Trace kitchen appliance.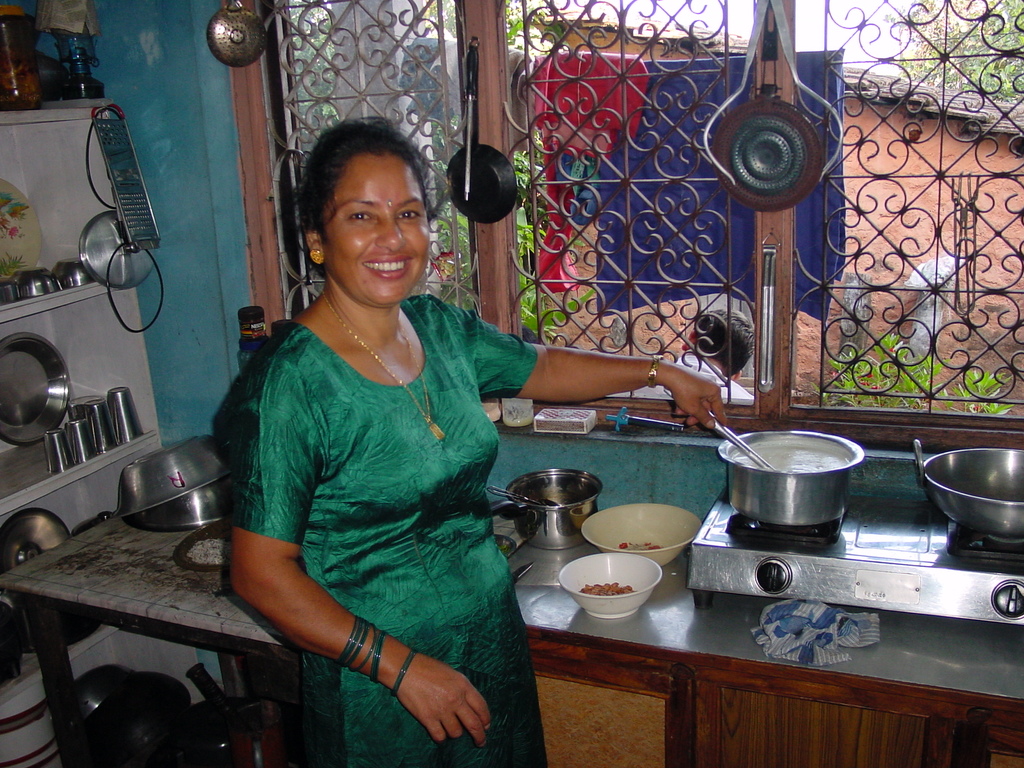
Traced to locate(556, 550, 659, 622).
